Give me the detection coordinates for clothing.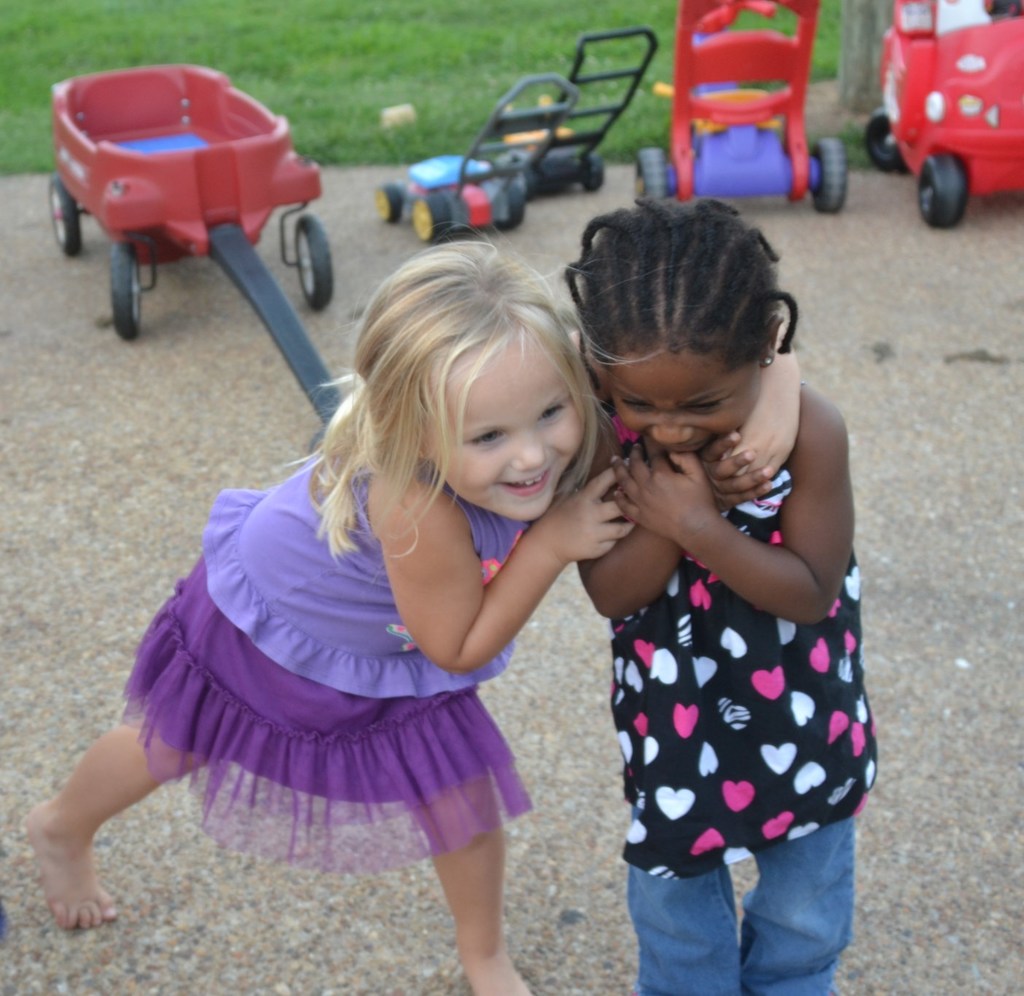
[119, 463, 538, 873].
